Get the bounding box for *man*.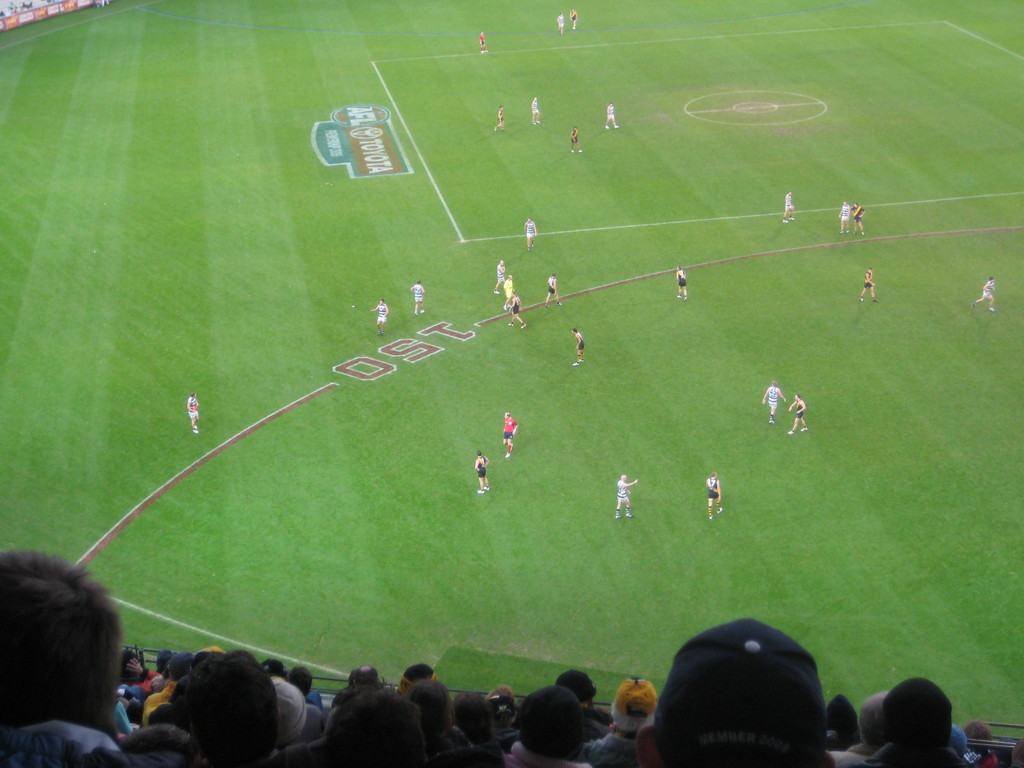
(x1=557, y1=13, x2=564, y2=33).
